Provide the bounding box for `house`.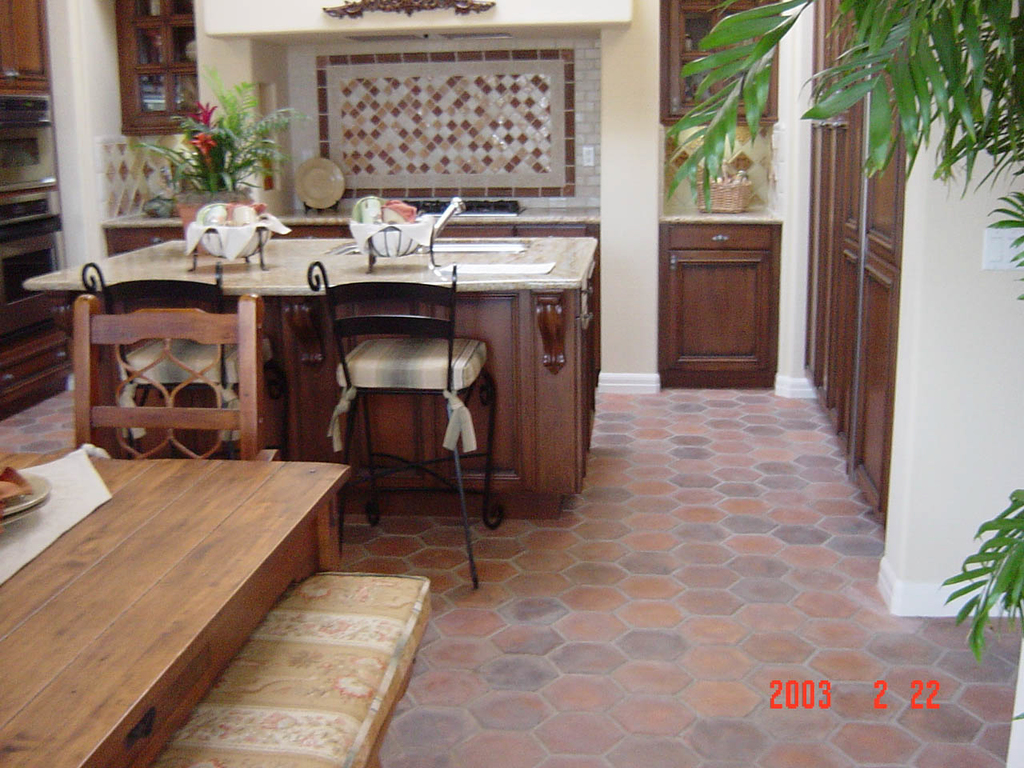
l=0, t=0, r=1023, b=767.
